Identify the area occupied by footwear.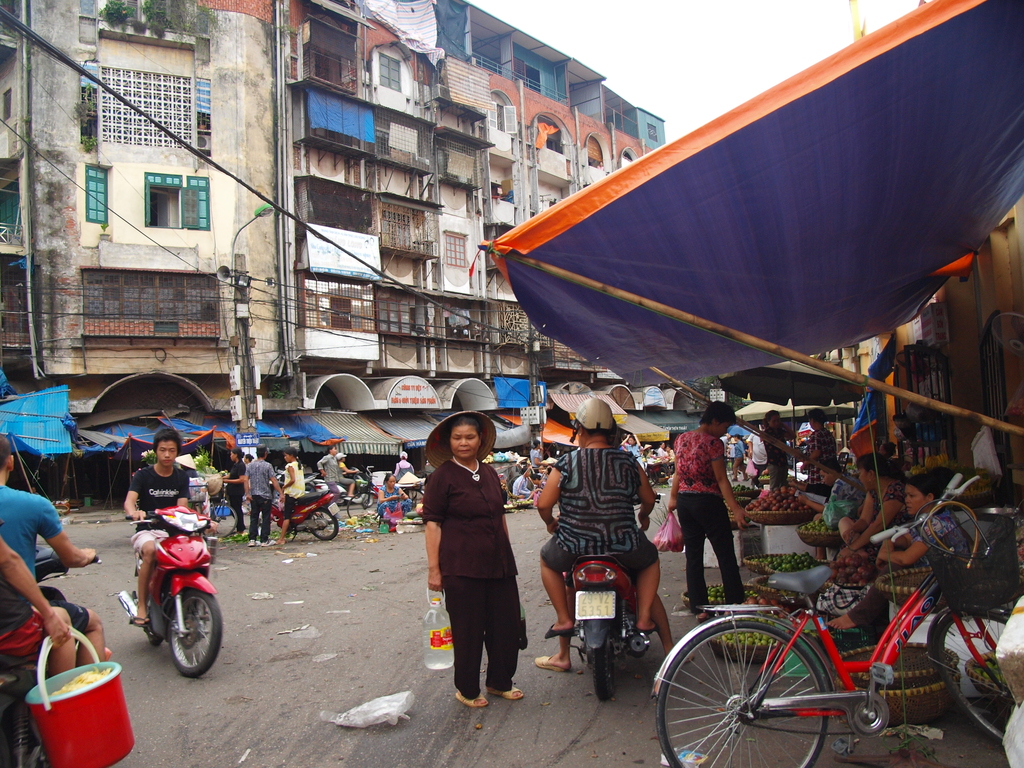
Area: x1=248, y1=540, x2=258, y2=545.
